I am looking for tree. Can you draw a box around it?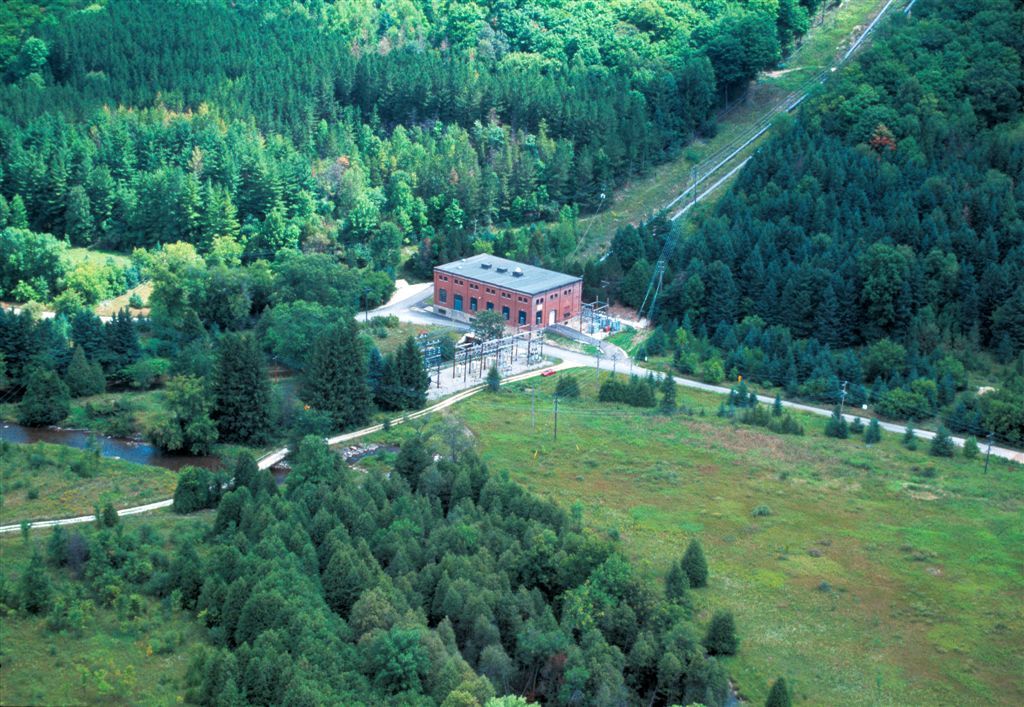
Sure, the bounding box is [left=246, top=494, right=277, bottom=533].
